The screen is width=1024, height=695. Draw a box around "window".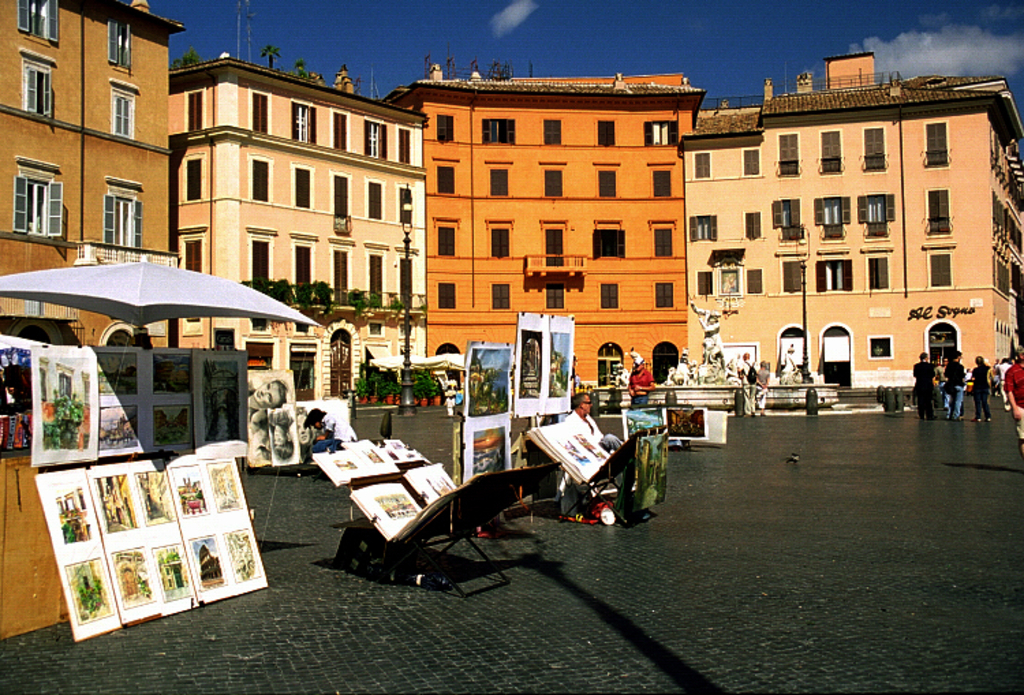
(866, 336, 896, 359).
